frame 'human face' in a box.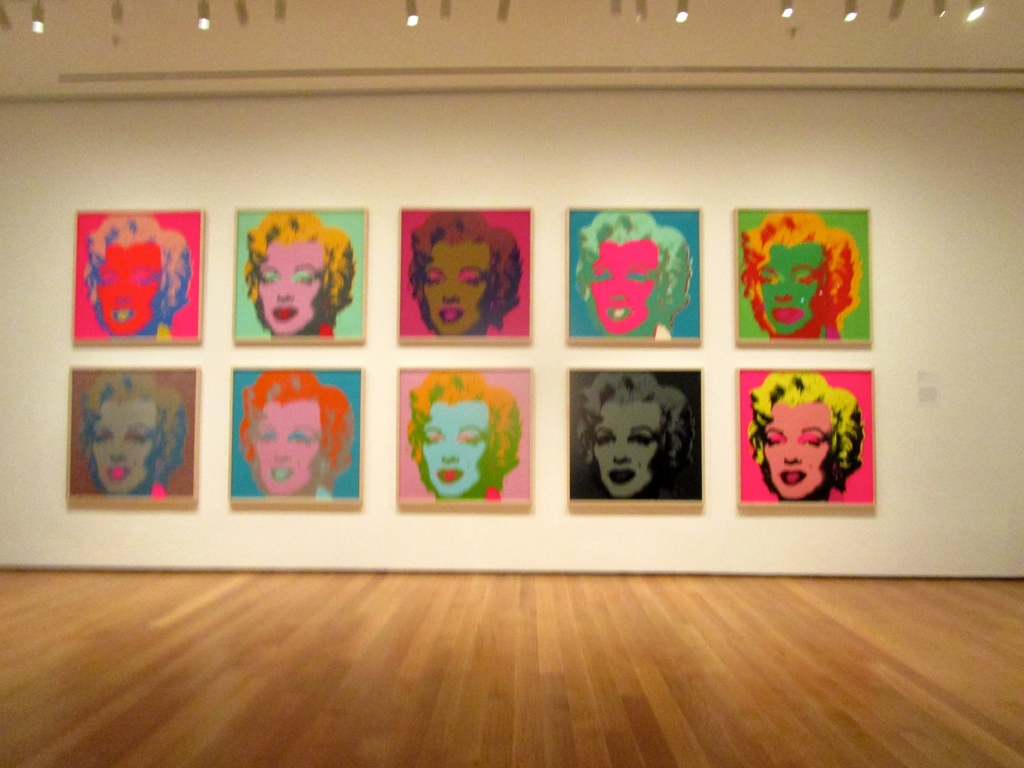
254 403 320 497.
